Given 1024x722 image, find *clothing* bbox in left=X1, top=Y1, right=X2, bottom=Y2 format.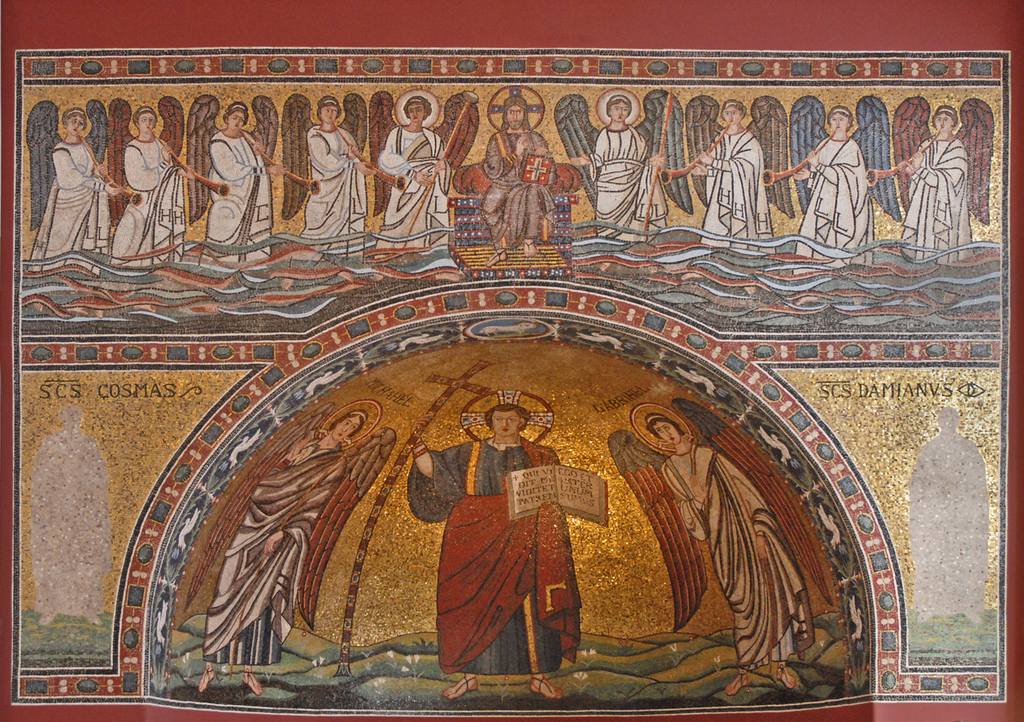
left=196, top=129, right=271, bottom=291.
